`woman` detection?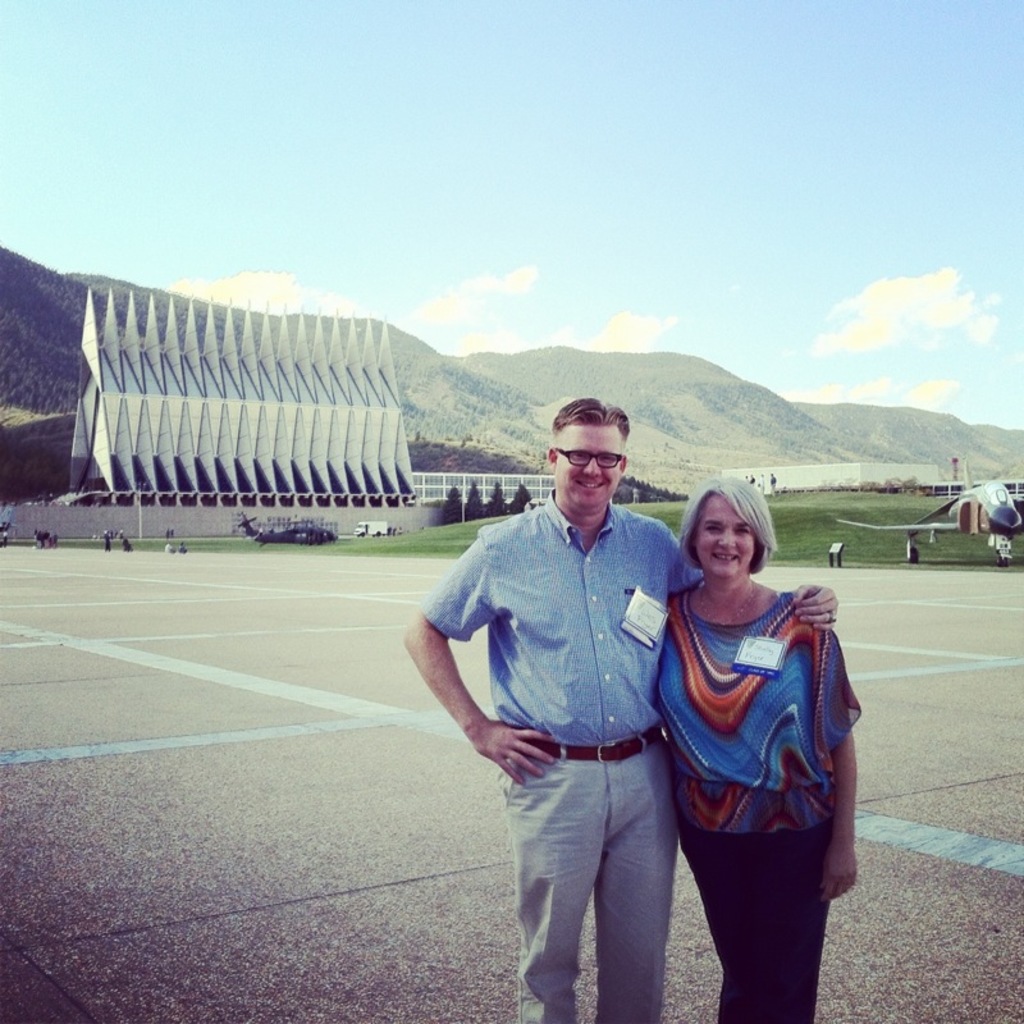
650 438 861 1015
